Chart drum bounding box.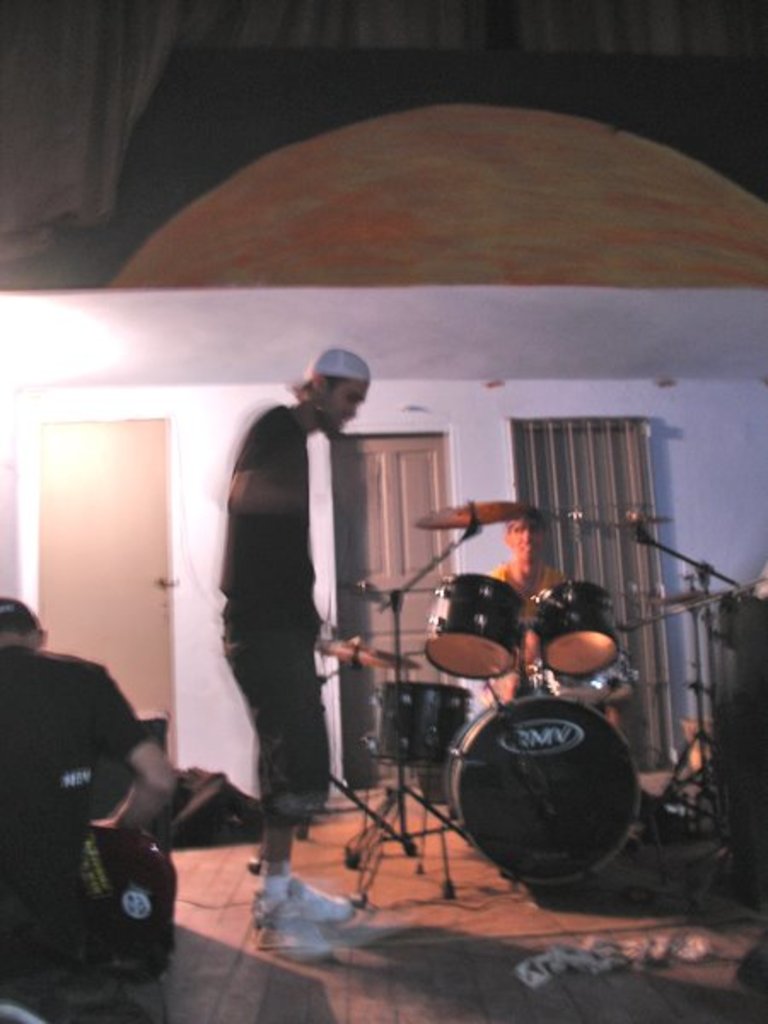
Charted: <bbox>531, 585, 616, 679</bbox>.
